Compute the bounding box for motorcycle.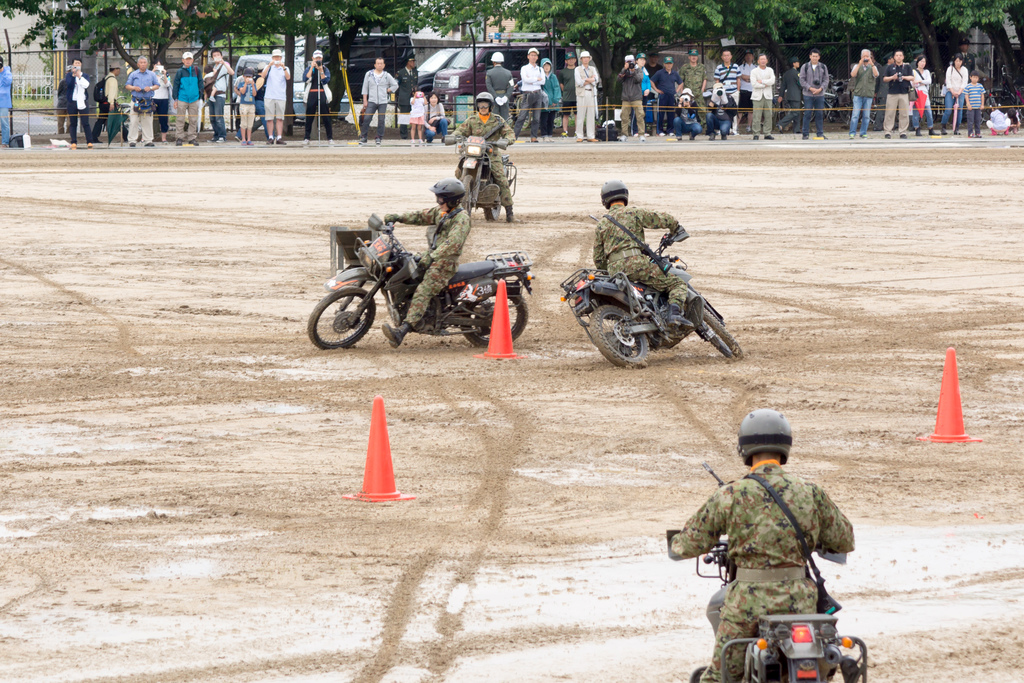
{"x1": 442, "y1": 139, "x2": 516, "y2": 222}.
